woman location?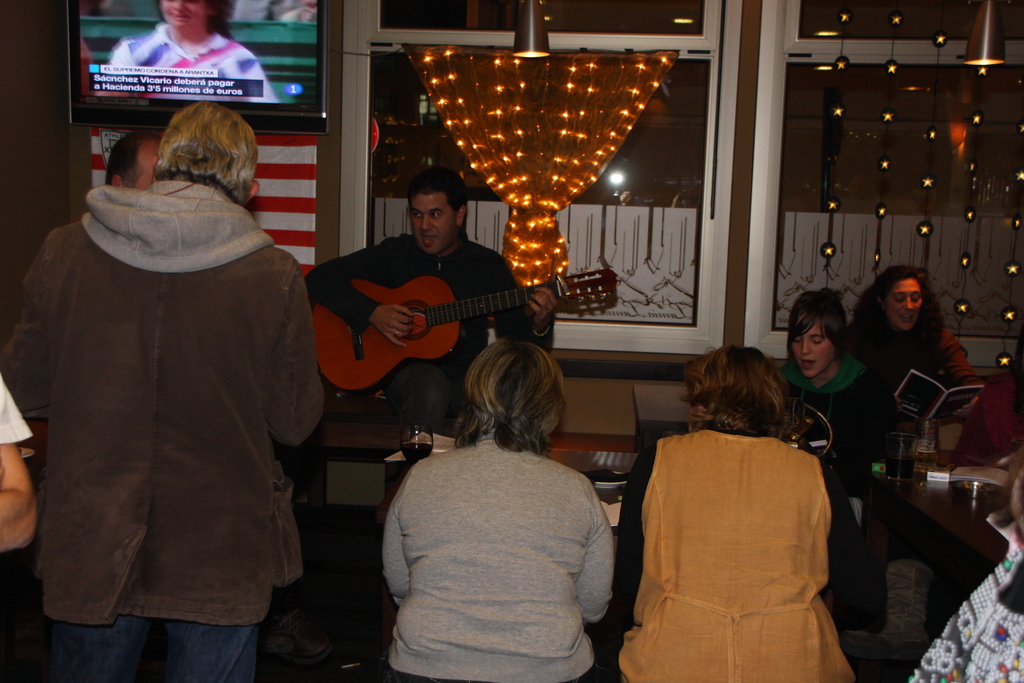
850/265/981/417
